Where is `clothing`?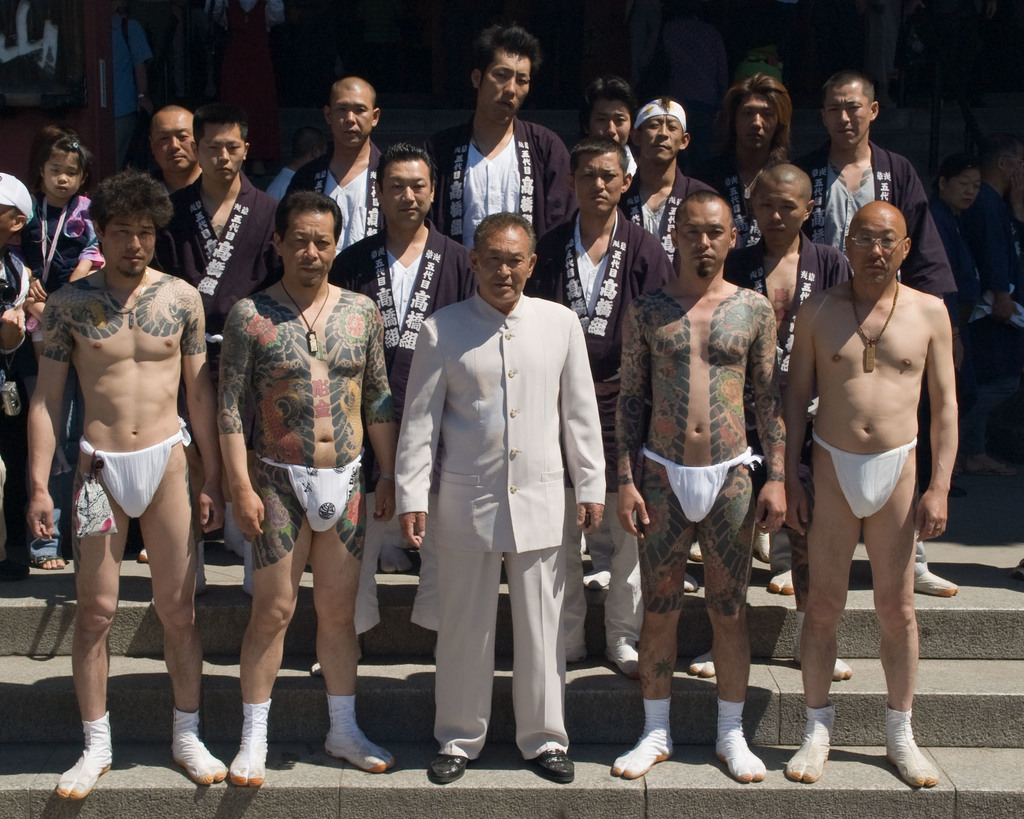
[x1=399, y1=116, x2=575, y2=308].
